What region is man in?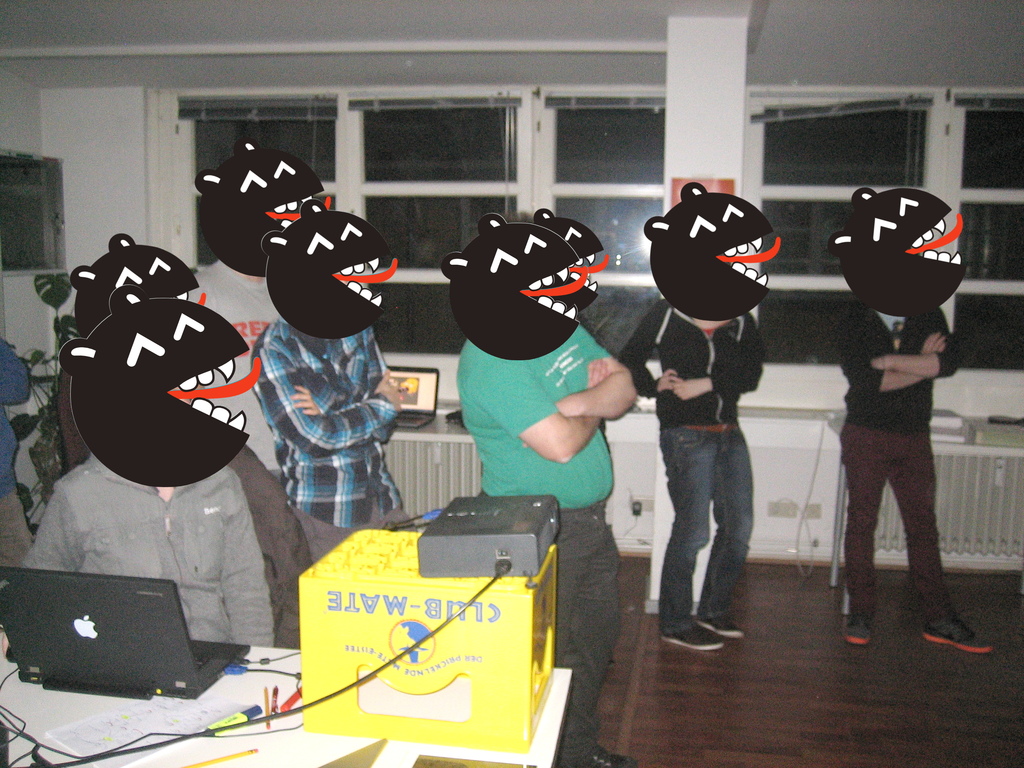
(459,324,637,767).
